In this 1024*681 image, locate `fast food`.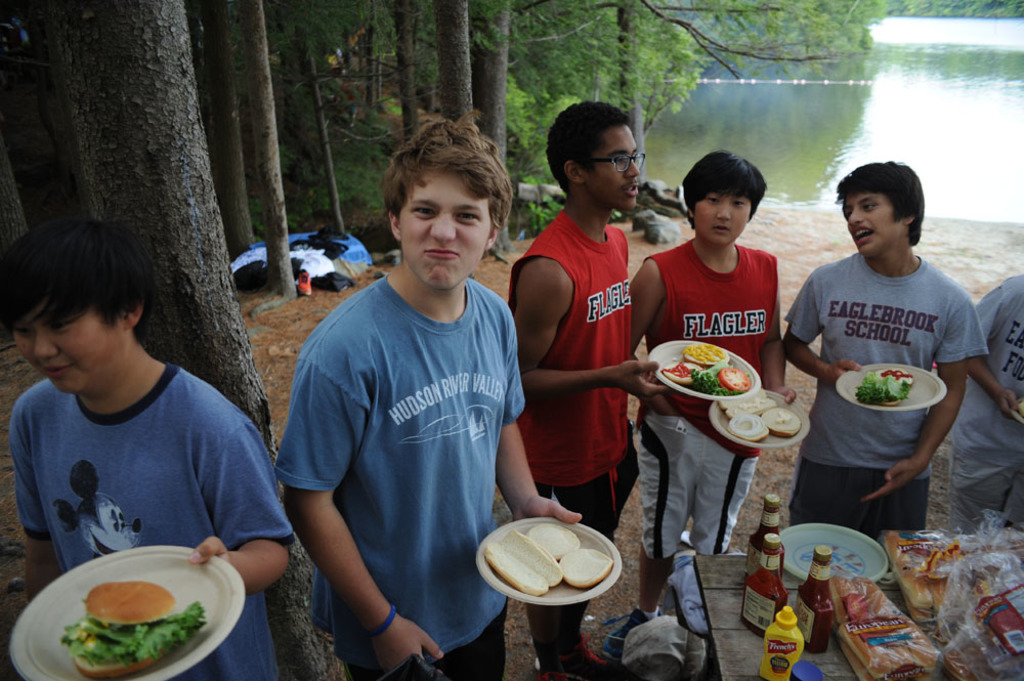
Bounding box: bbox=[484, 527, 566, 599].
